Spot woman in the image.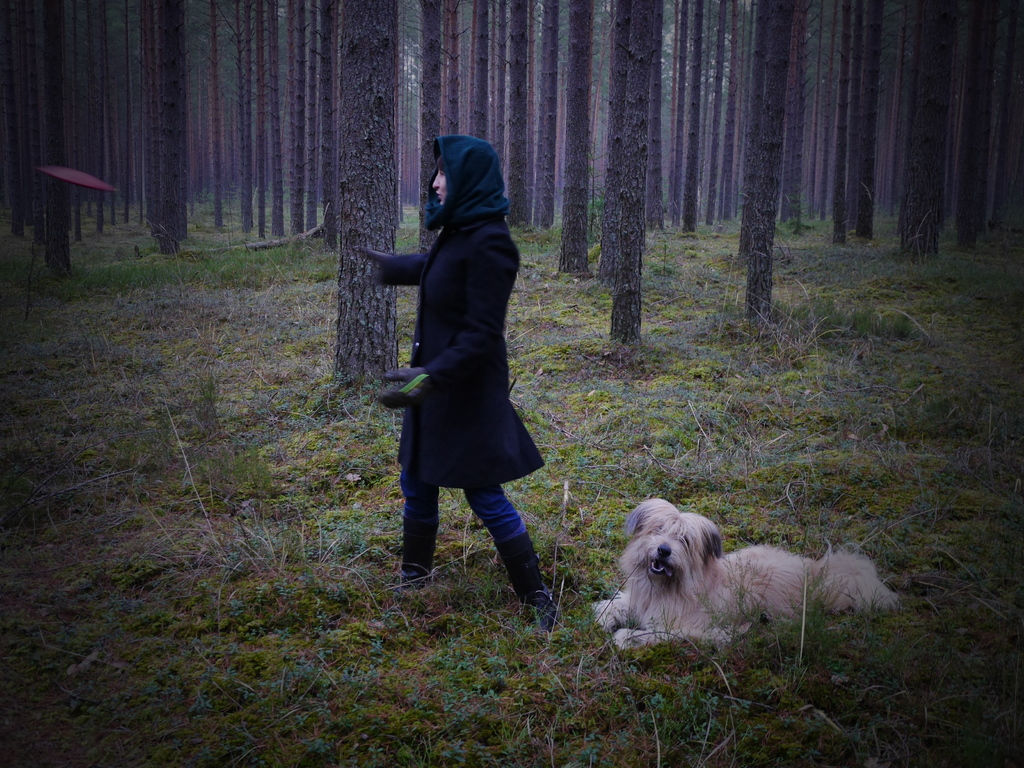
woman found at (358, 115, 556, 624).
